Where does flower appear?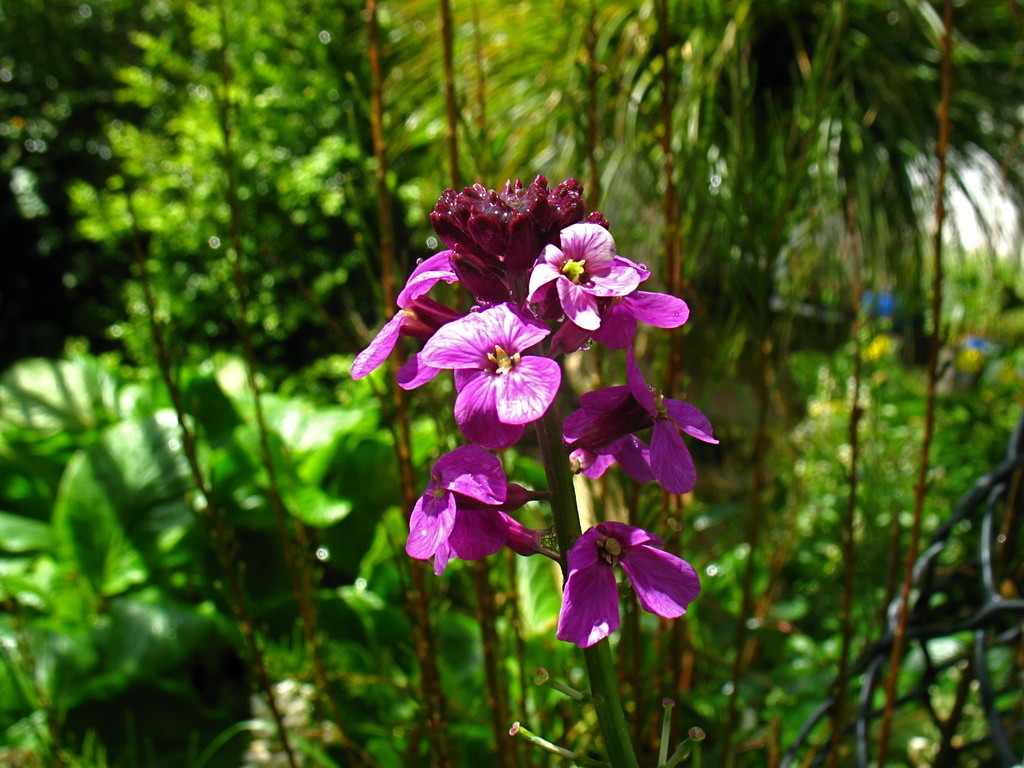
Appears at box(348, 252, 462, 386).
